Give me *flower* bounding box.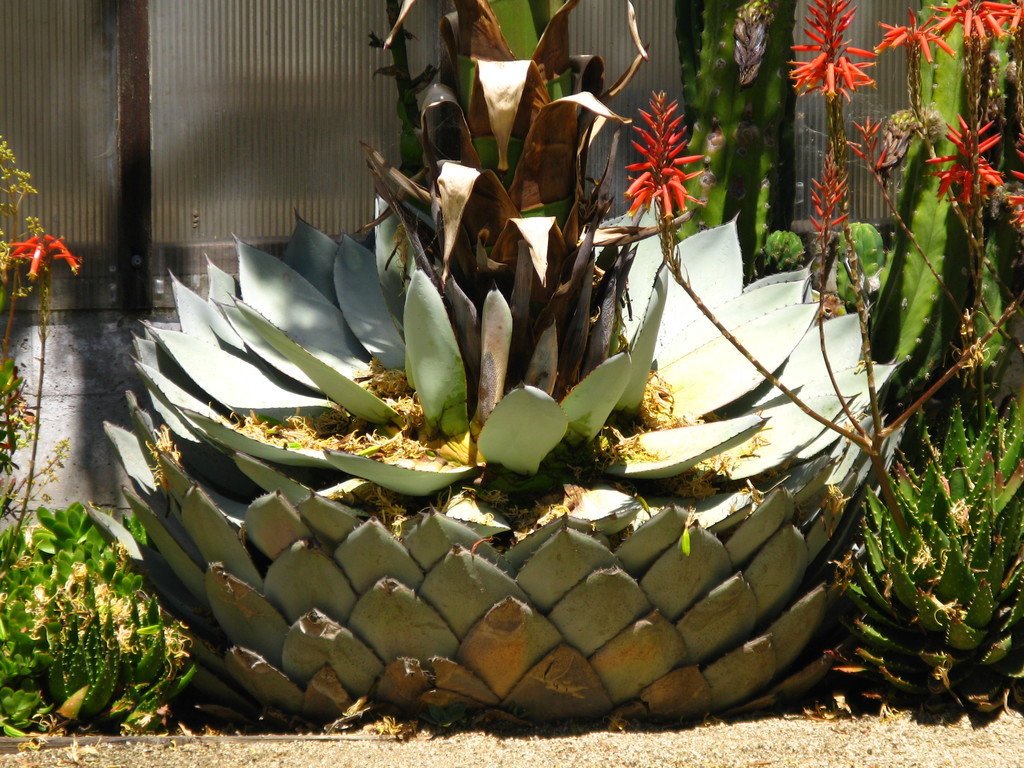
(845,114,884,183).
